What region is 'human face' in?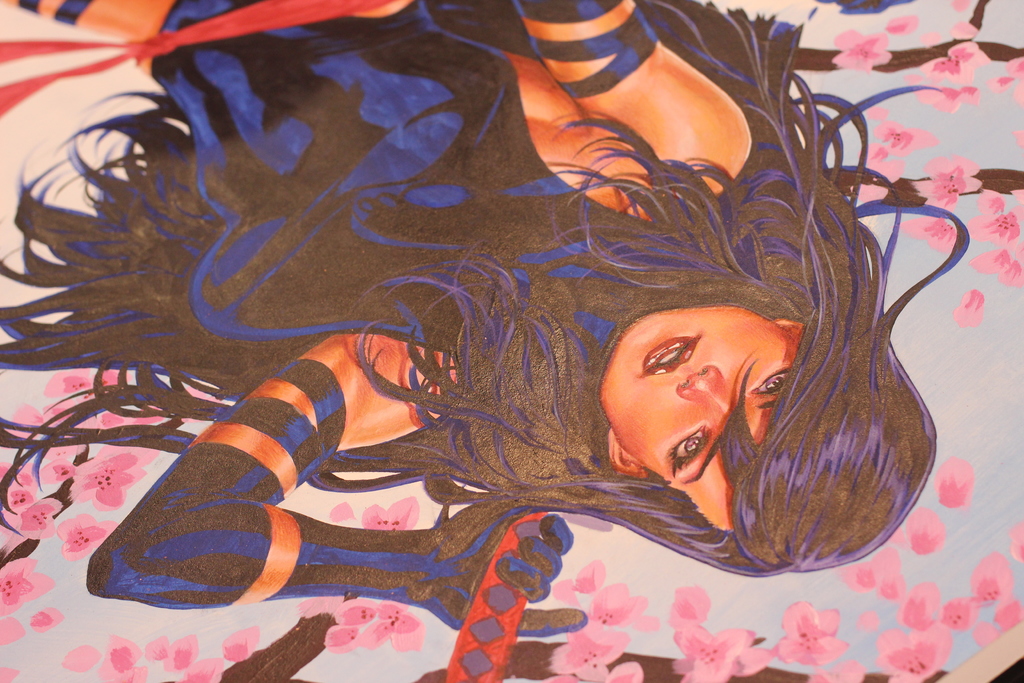
rect(600, 304, 798, 532).
